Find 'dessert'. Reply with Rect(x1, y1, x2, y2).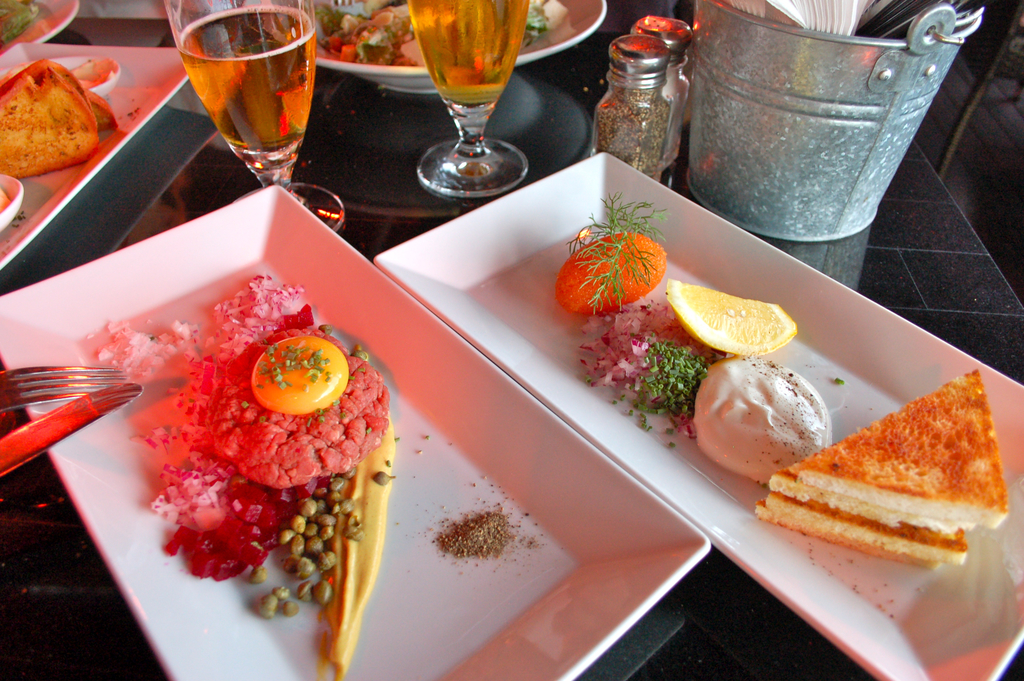
Rect(92, 271, 407, 669).
